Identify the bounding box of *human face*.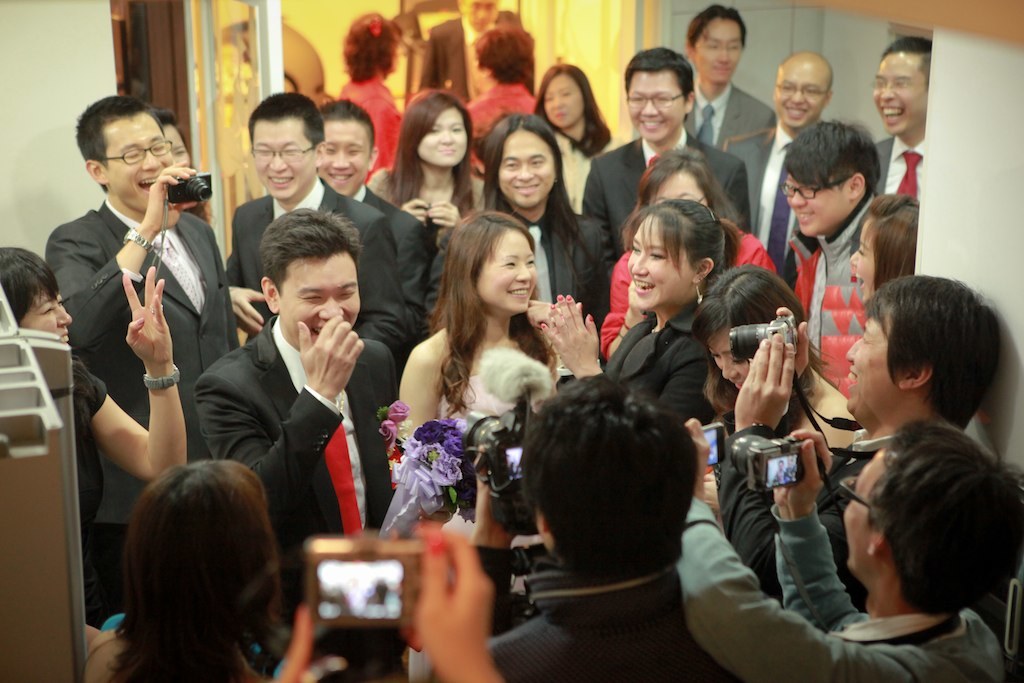
779 64 832 127.
